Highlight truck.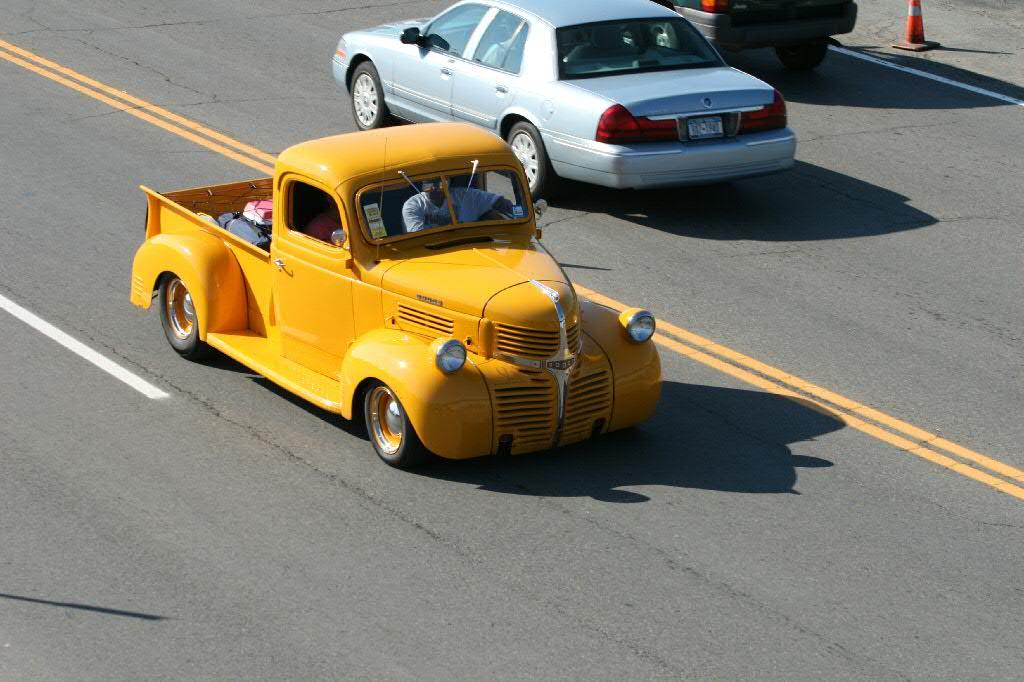
Highlighted region: 148, 128, 650, 485.
